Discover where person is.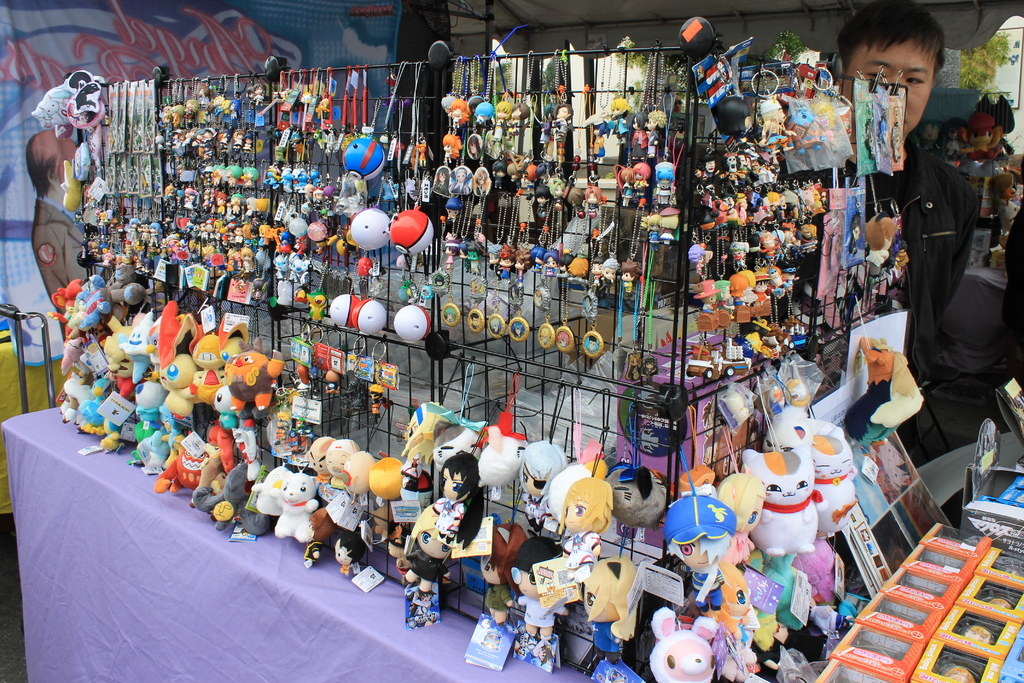
Discovered at <box>279,232,291,256</box>.
